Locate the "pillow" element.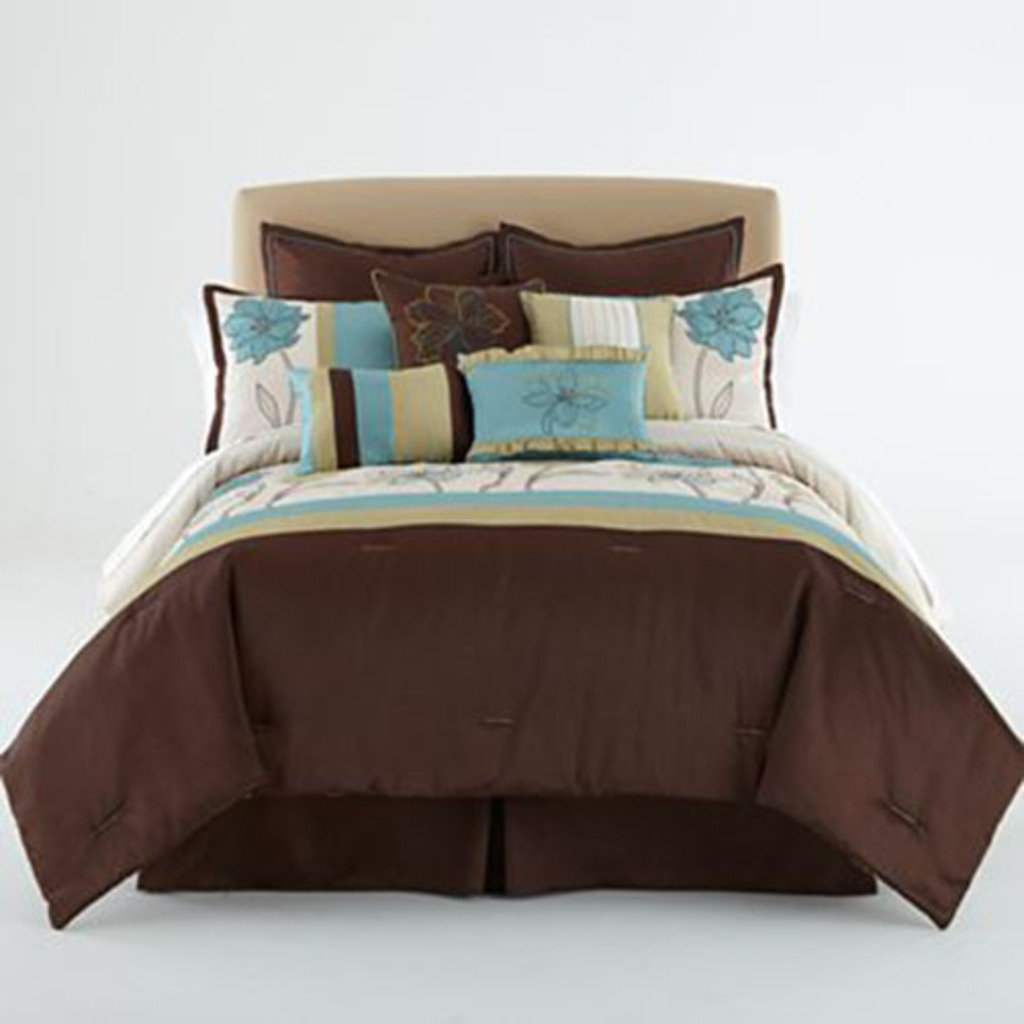
Element bbox: (194,286,399,468).
